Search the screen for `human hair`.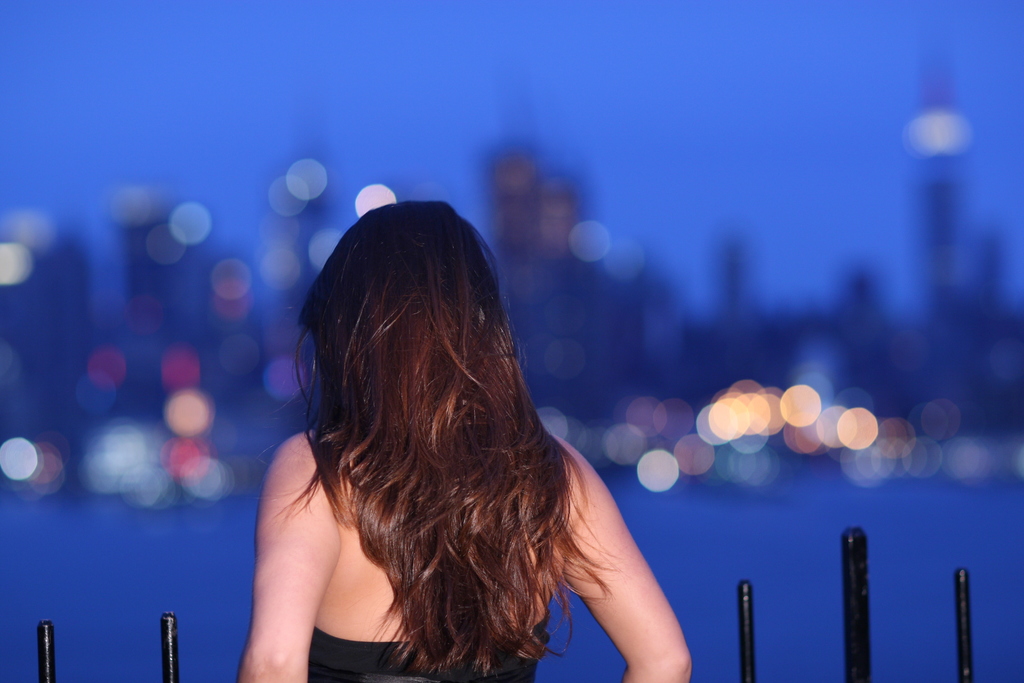
Found at 275/195/619/682.
